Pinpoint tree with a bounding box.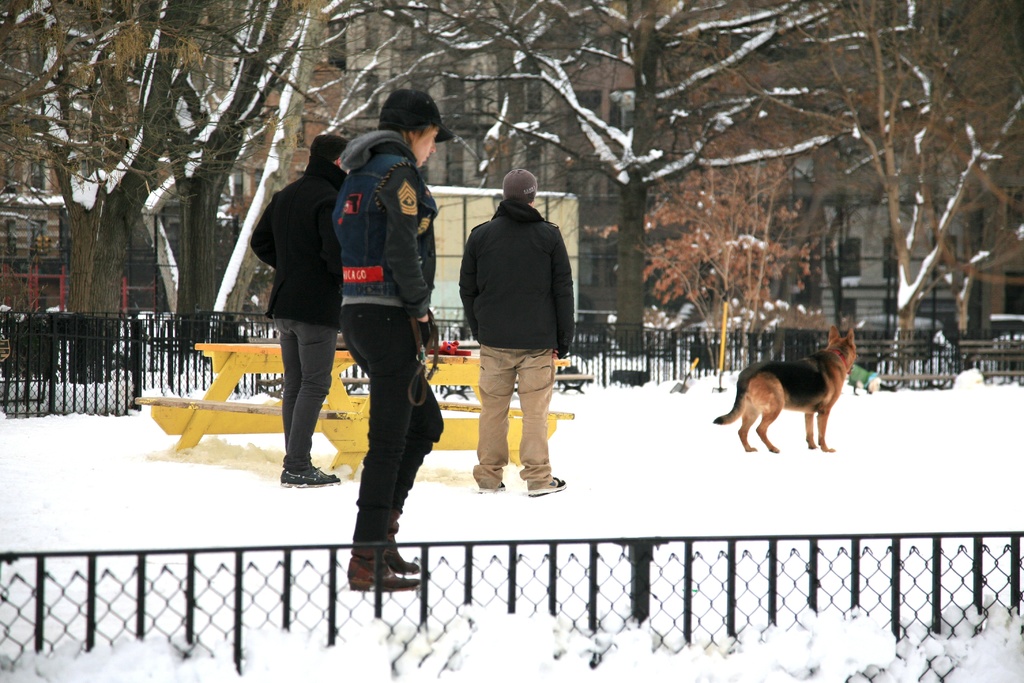
detection(0, 0, 146, 334).
